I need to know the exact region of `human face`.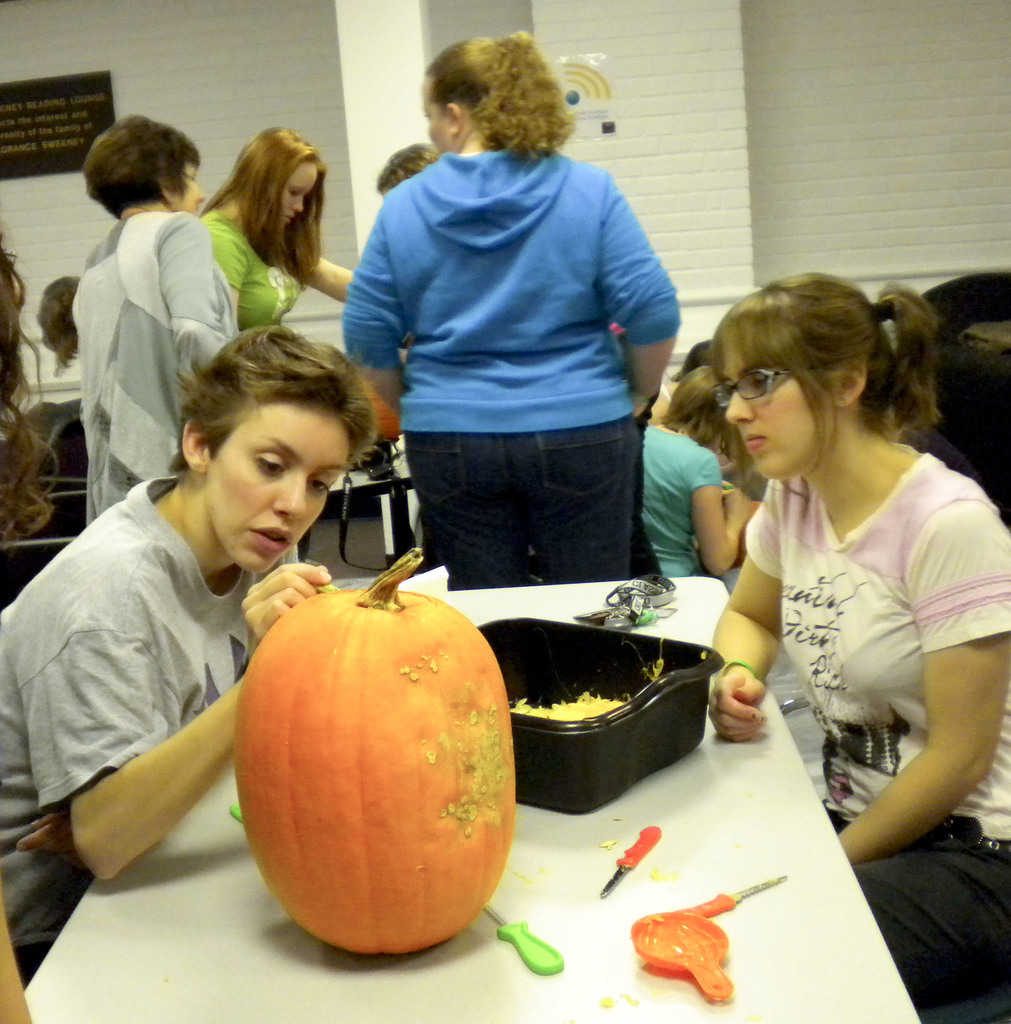
Region: 422 77 446 156.
